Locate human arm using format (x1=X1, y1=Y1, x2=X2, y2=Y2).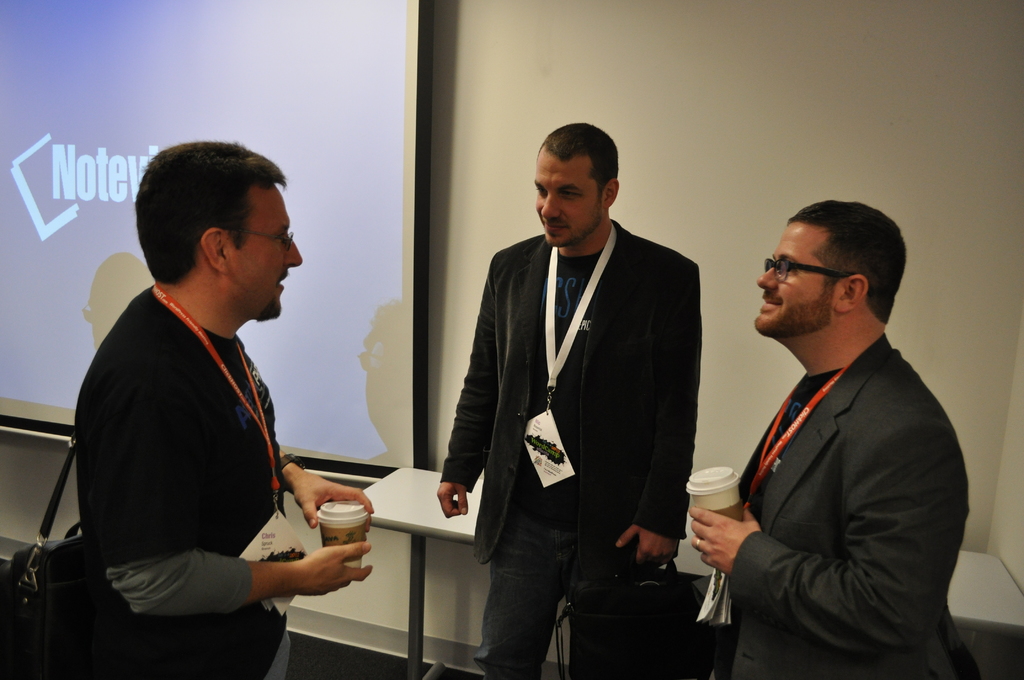
(x1=436, y1=254, x2=500, y2=516).
